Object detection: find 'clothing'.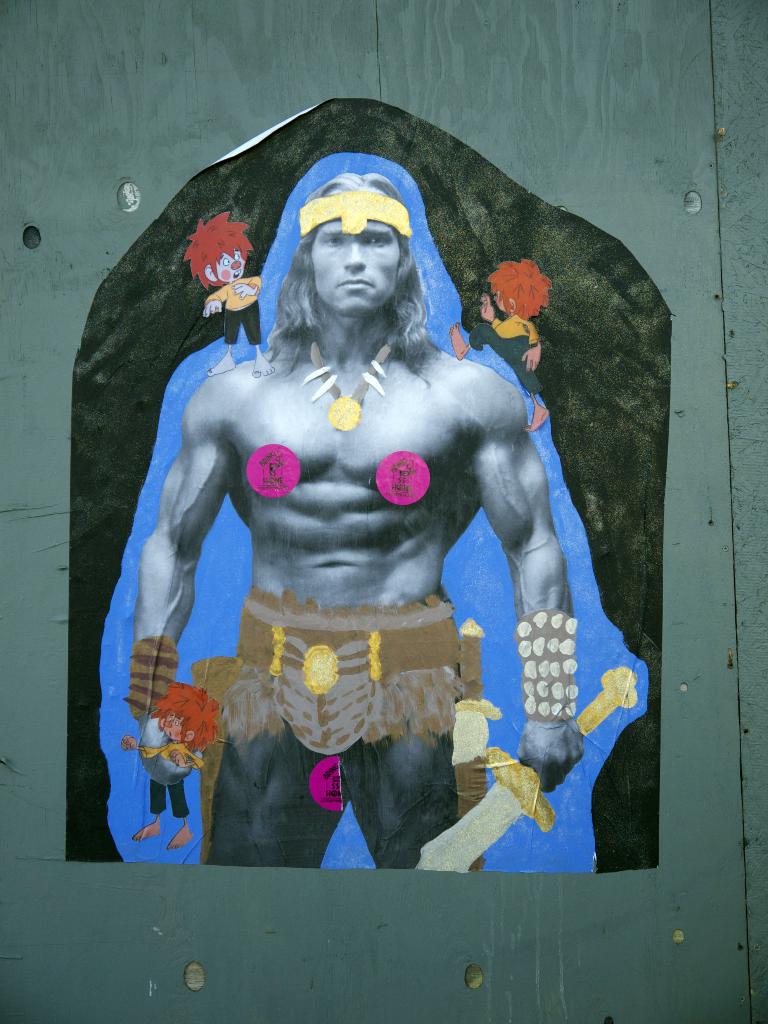
select_region(464, 305, 547, 393).
